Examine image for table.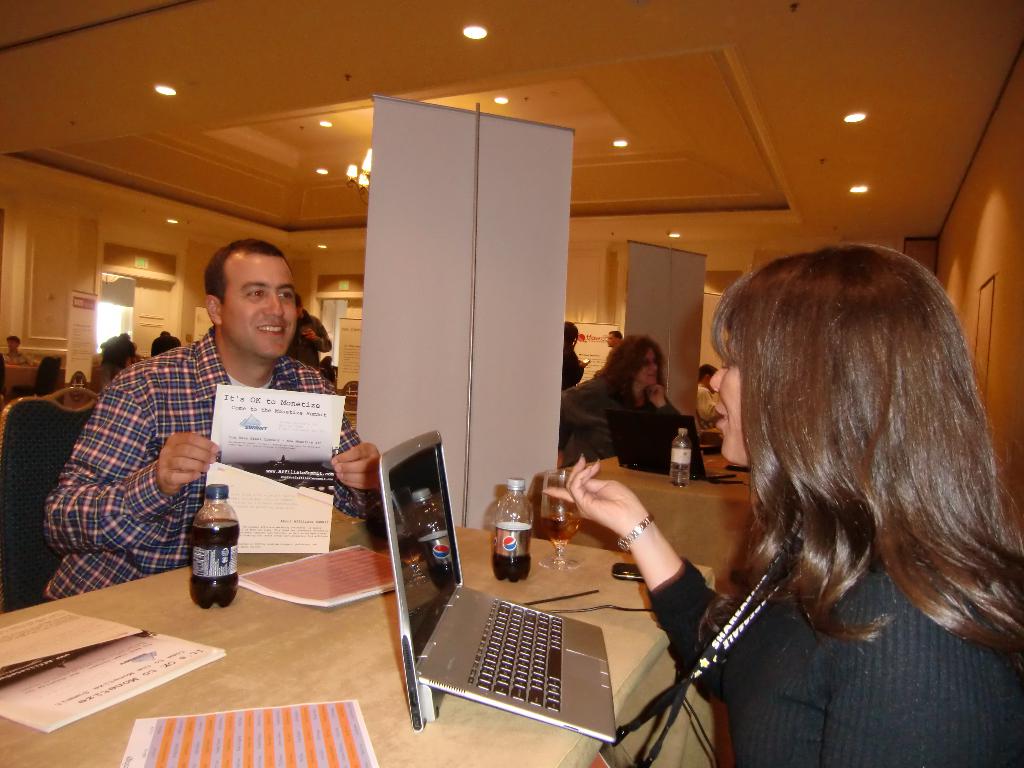
Examination result: [0, 495, 573, 767].
